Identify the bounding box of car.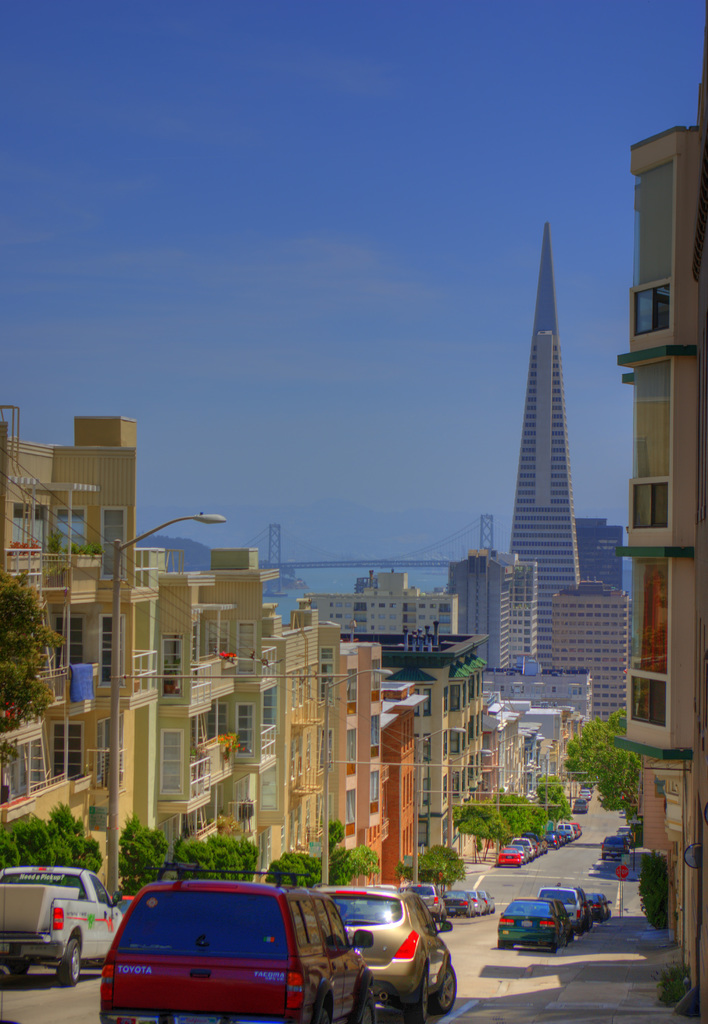
box(415, 888, 447, 934).
